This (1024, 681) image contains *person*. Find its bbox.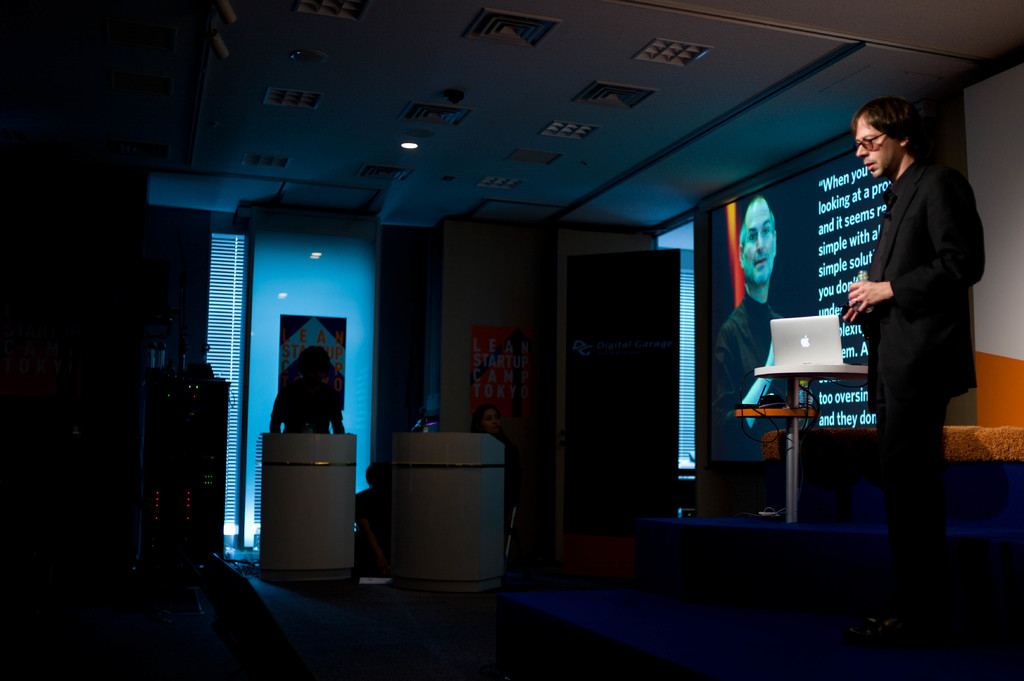
(x1=714, y1=193, x2=788, y2=465).
